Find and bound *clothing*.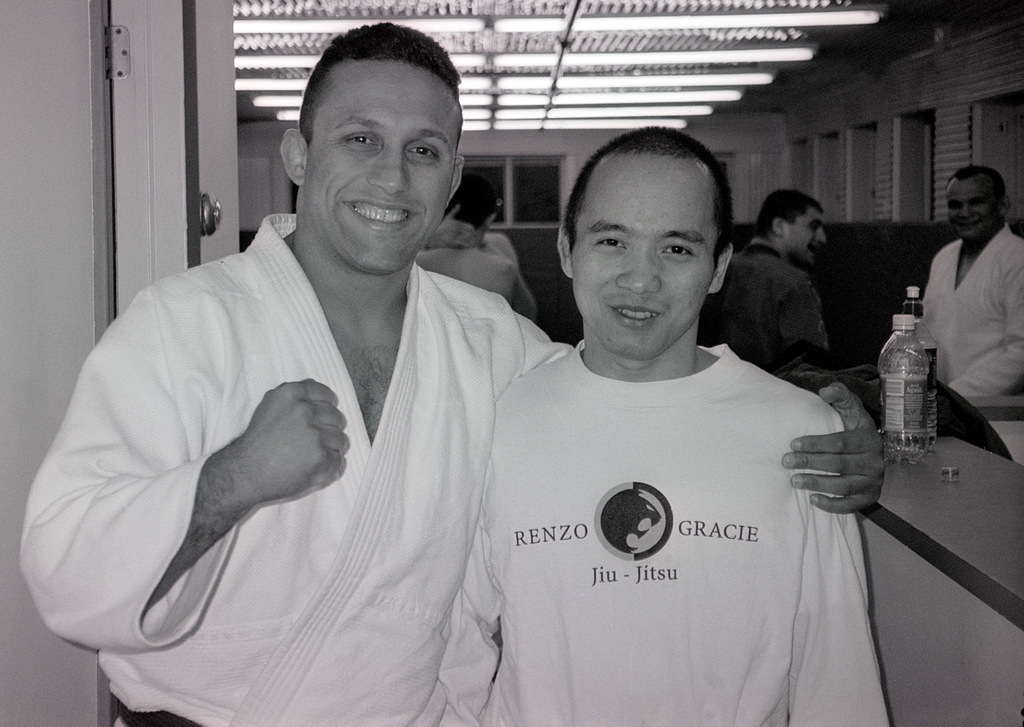
Bound: [x1=21, y1=210, x2=881, y2=726].
